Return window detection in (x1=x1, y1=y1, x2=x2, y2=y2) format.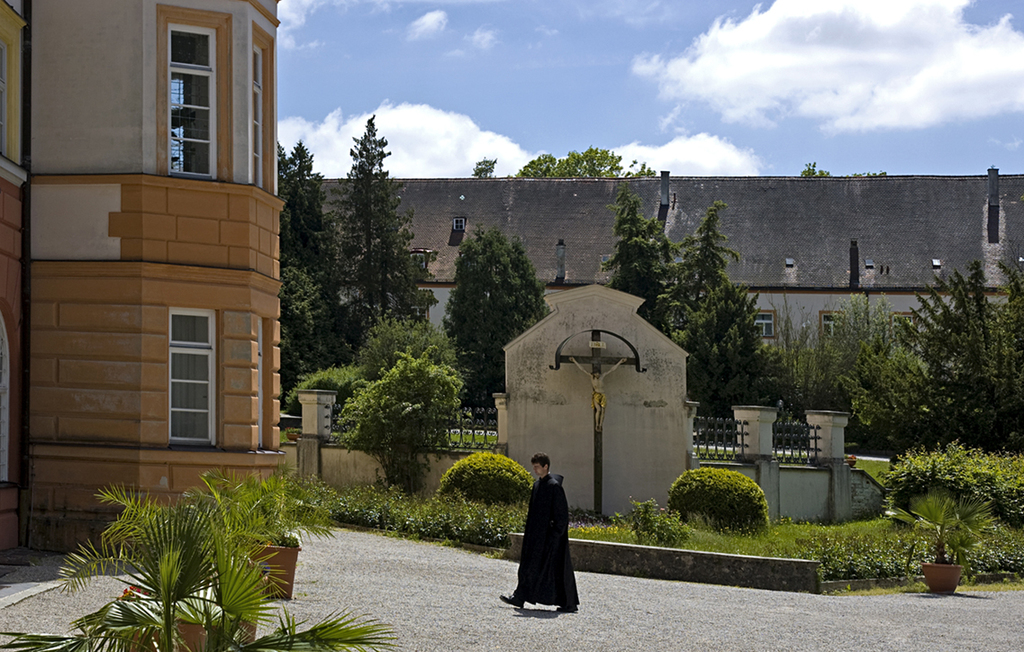
(x1=167, y1=25, x2=223, y2=194).
